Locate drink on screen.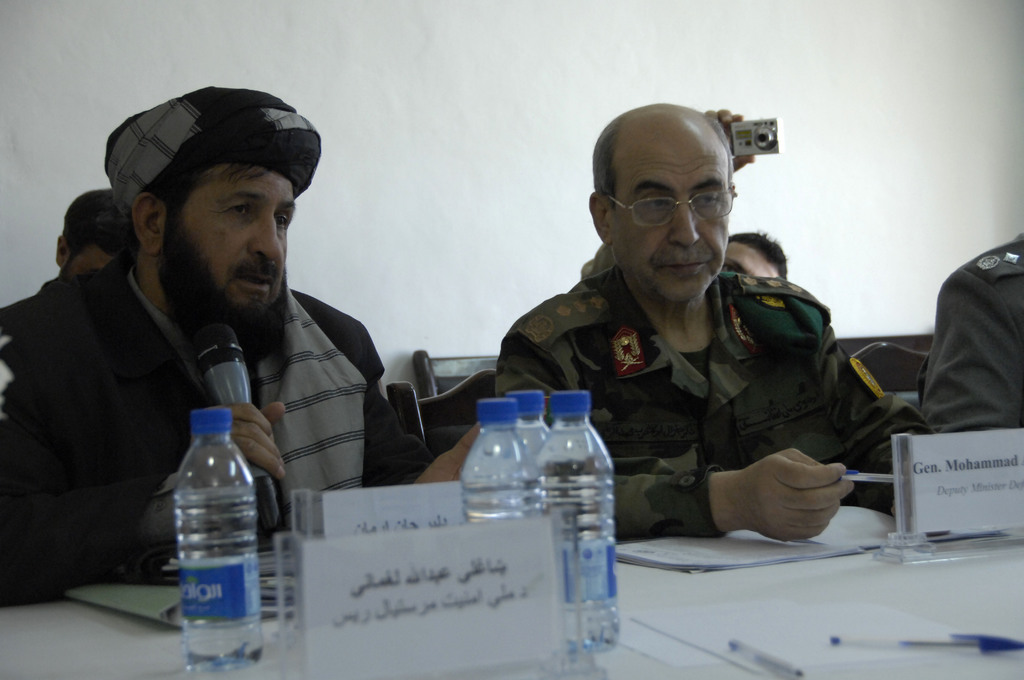
On screen at box(520, 436, 550, 503).
